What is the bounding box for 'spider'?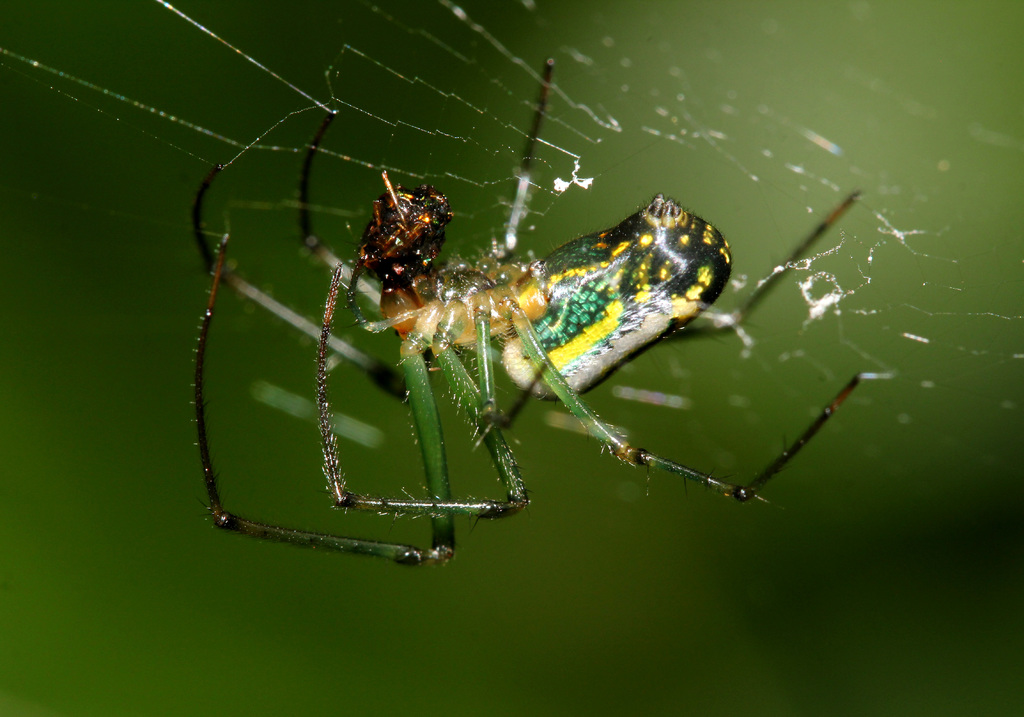
x1=189, y1=52, x2=867, y2=568.
